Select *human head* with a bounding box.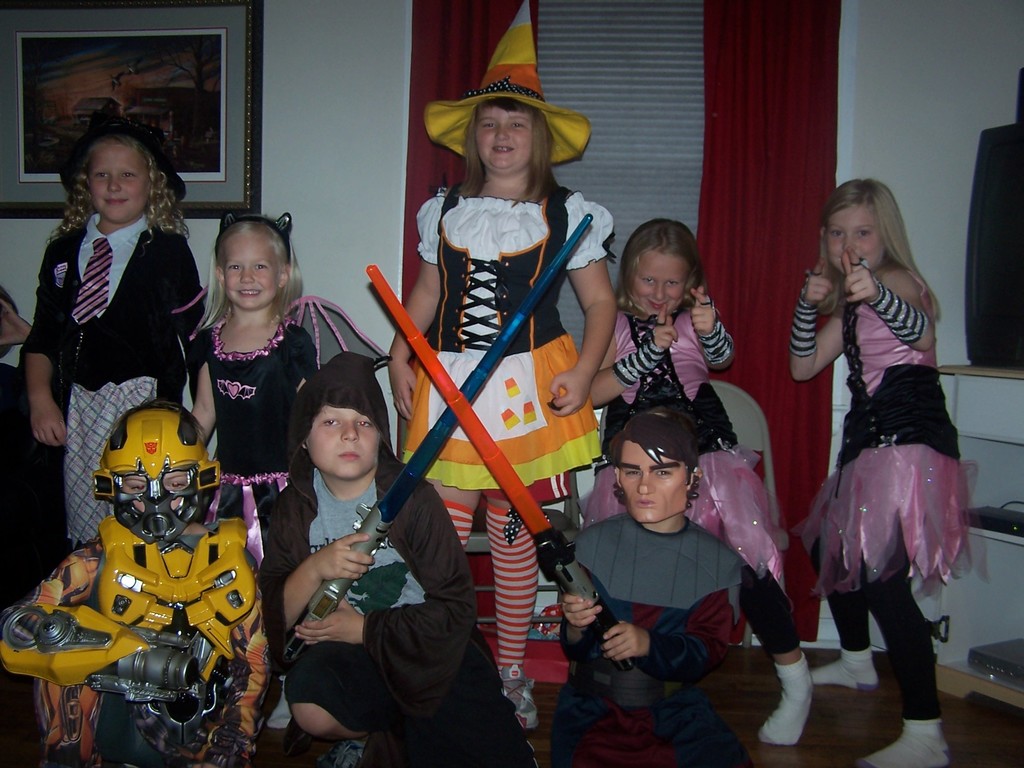
locate(467, 82, 545, 176).
